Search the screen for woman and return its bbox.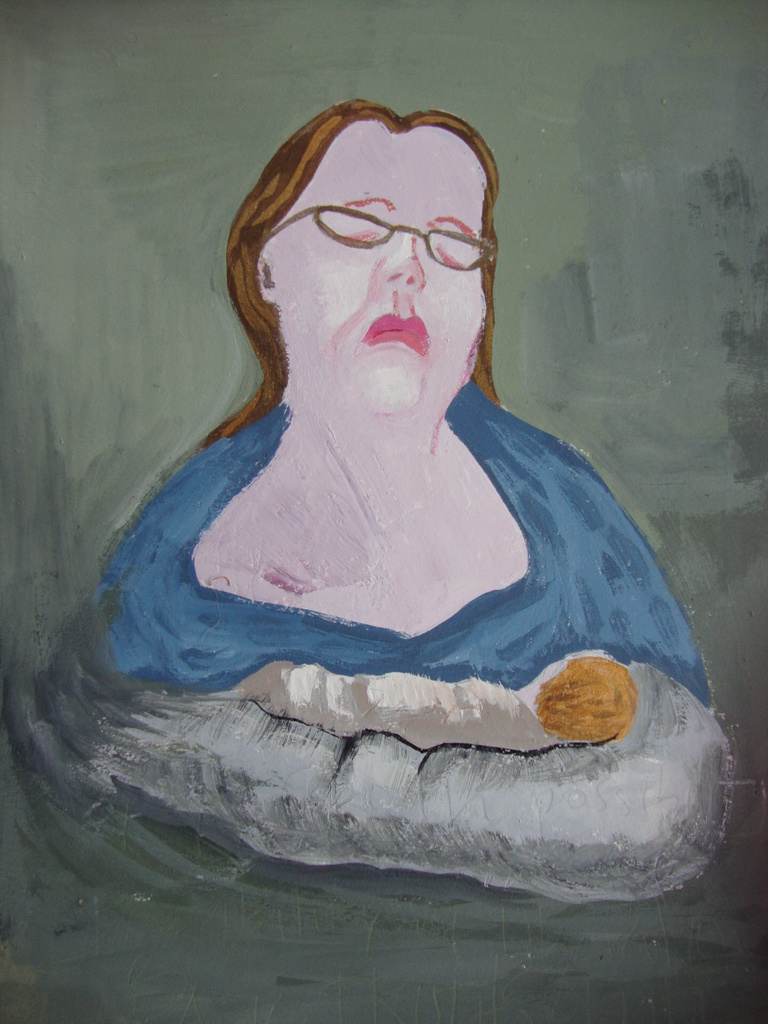
Found: bbox(98, 97, 630, 712).
